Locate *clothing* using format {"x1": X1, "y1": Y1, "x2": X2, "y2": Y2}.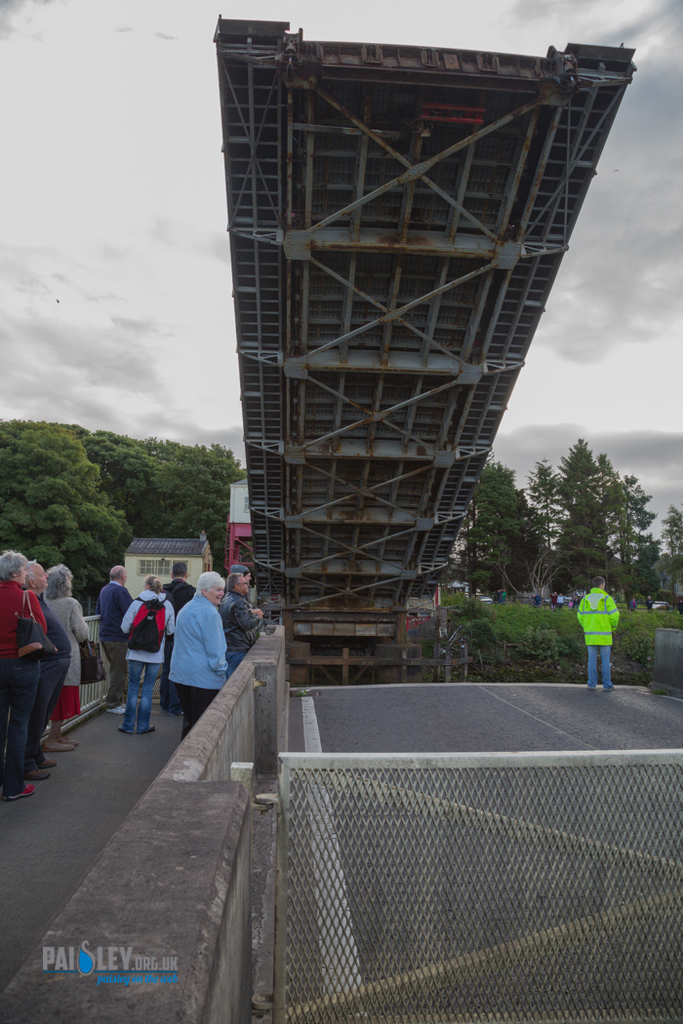
{"x1": 0, "y1": 566, "x2": 50, "y2": 787}.
